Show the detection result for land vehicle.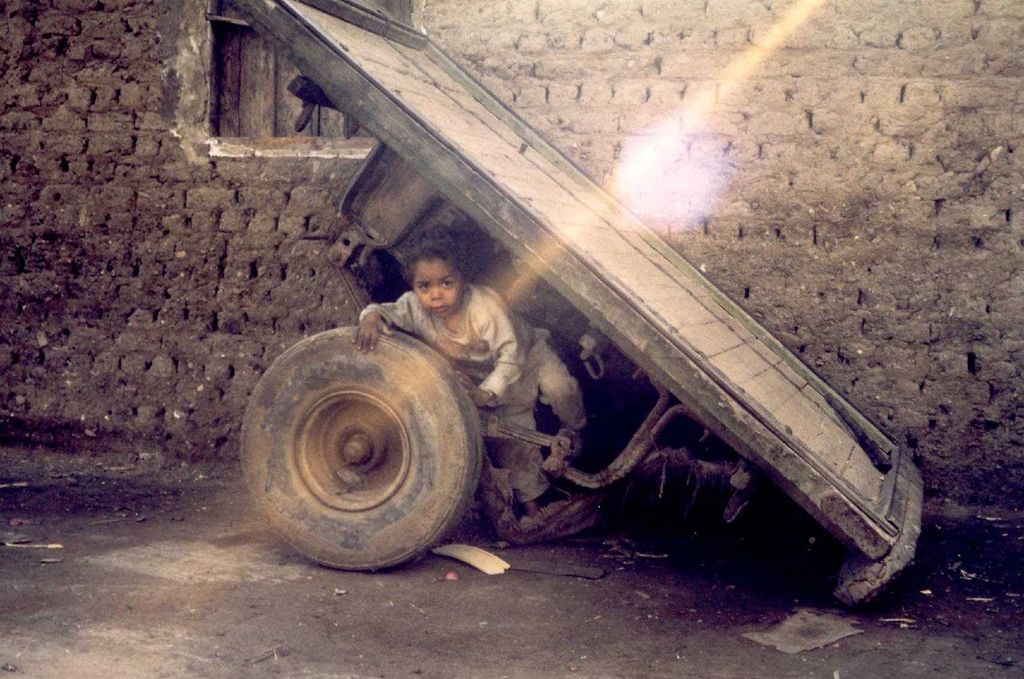
(x1=222, y1=0, x2=972, y2=613).
